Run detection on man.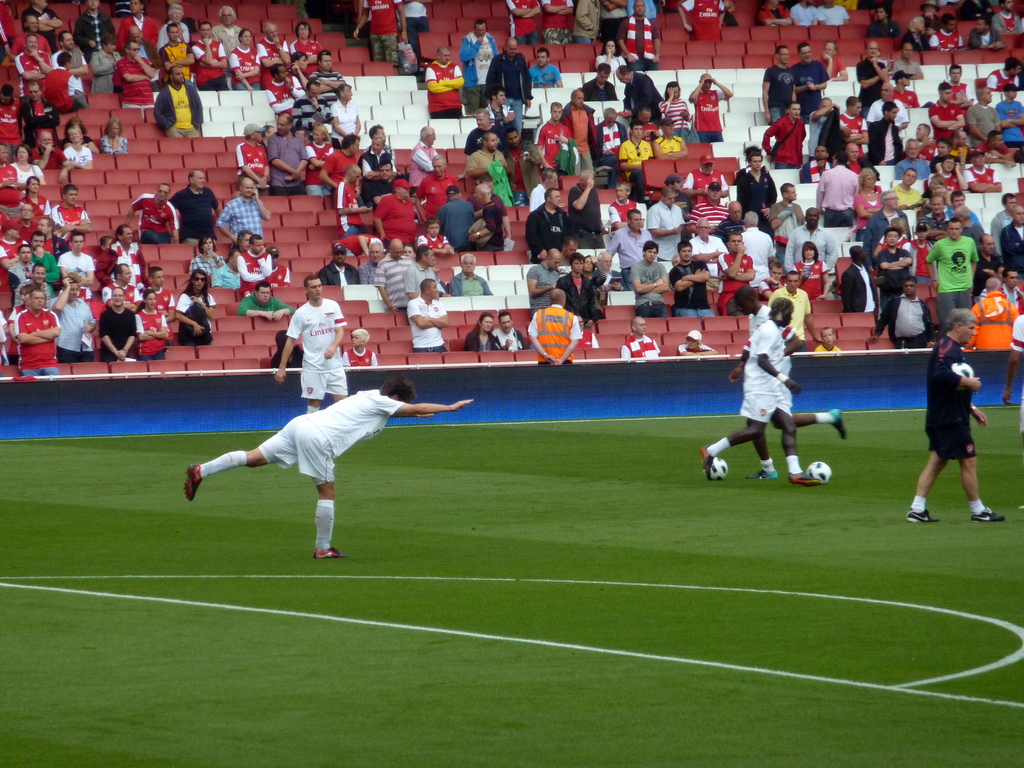
Result: BBox(988, 51, 1023, 102).
